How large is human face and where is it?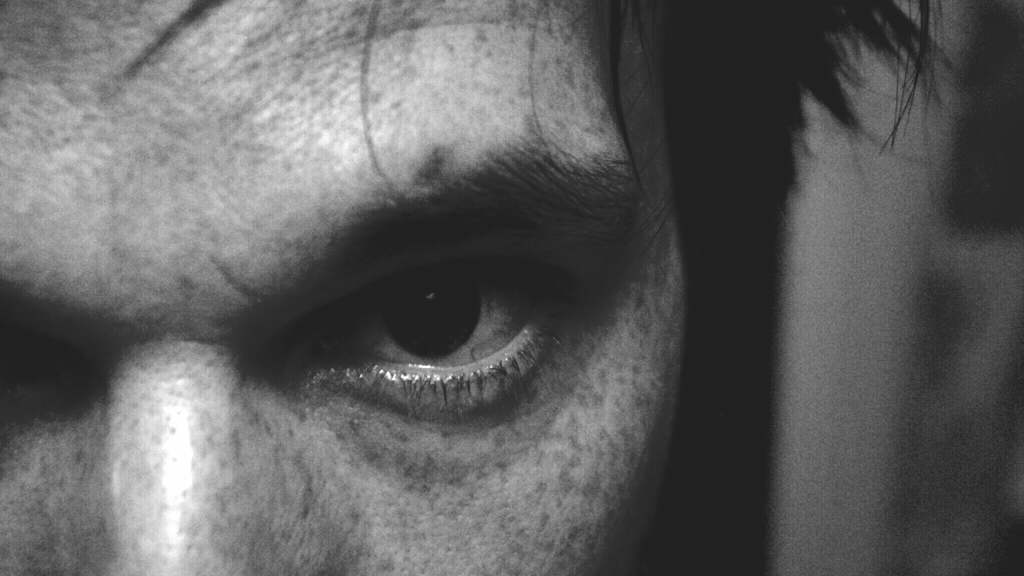
Bounding box: region(1, 0, 692, 575).
